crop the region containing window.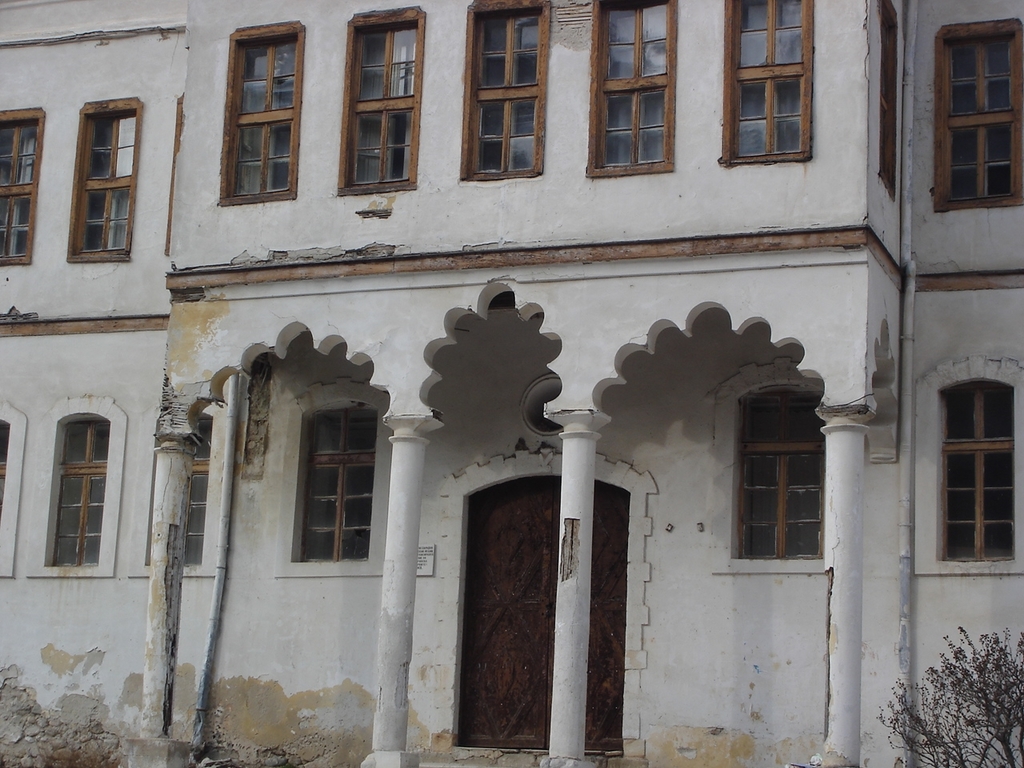
Crop region: select_region(118, 406, 237, 575).
